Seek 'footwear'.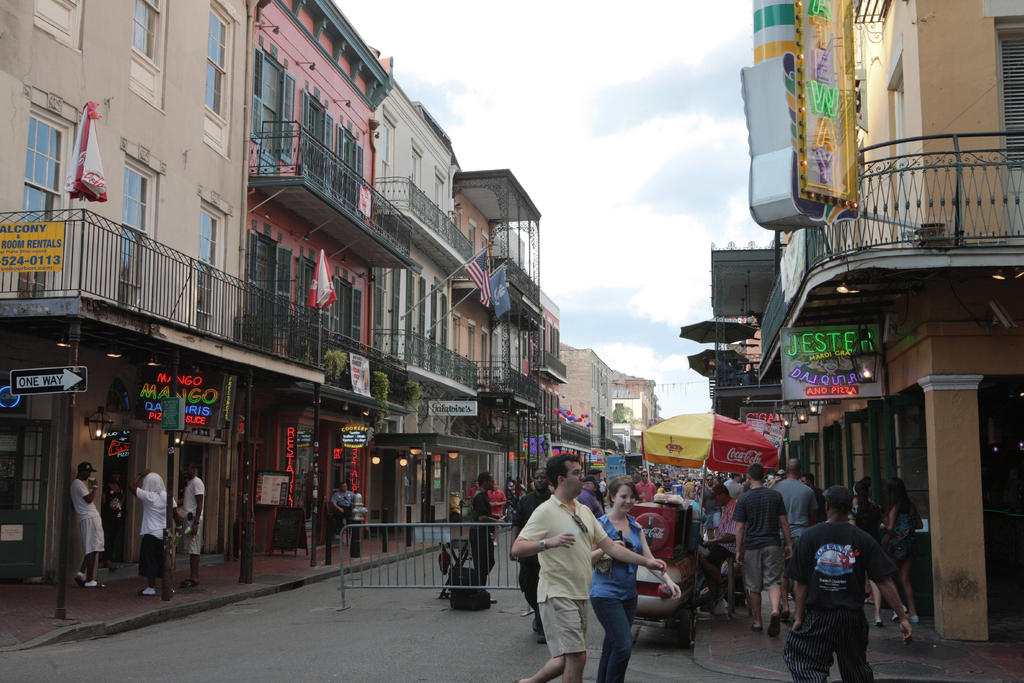
rect(86, 580, 106, 588).
